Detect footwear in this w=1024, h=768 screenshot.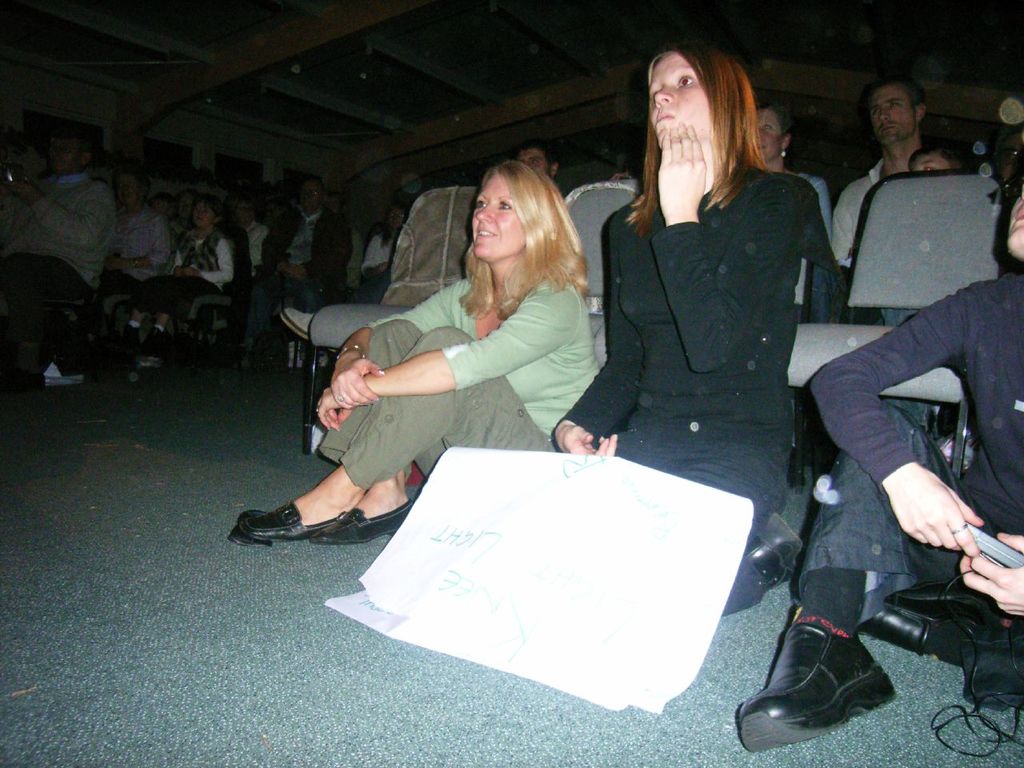
Detection: locate(134, 329, 167, 367).
